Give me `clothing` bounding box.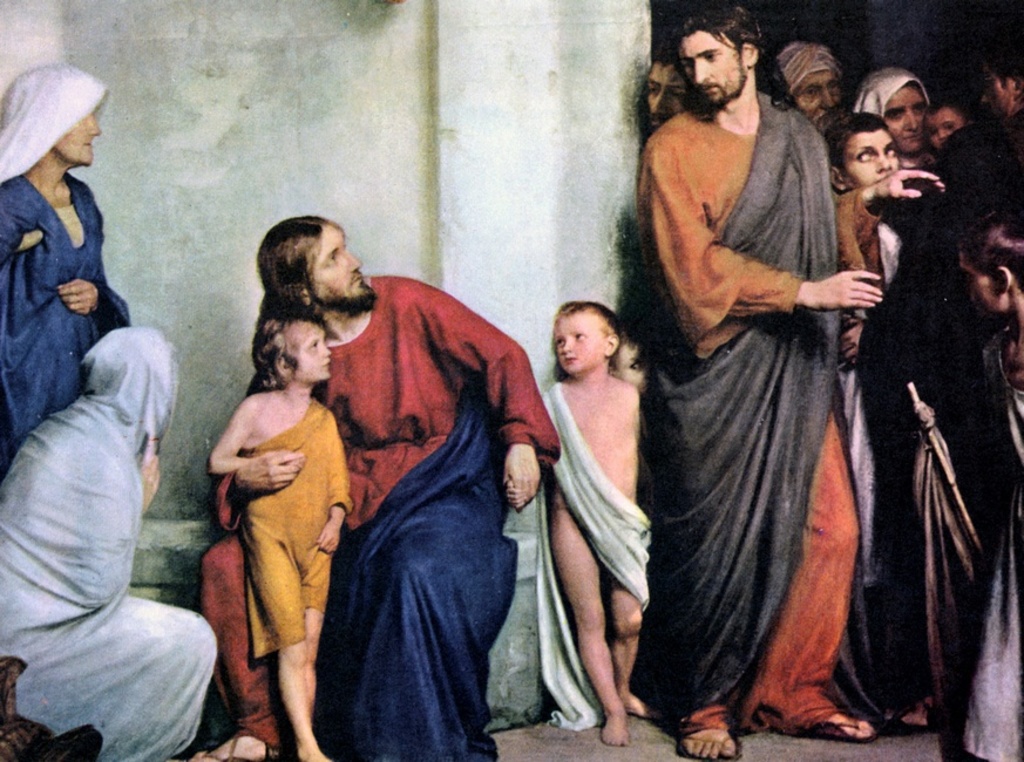
0,333,232,761.
